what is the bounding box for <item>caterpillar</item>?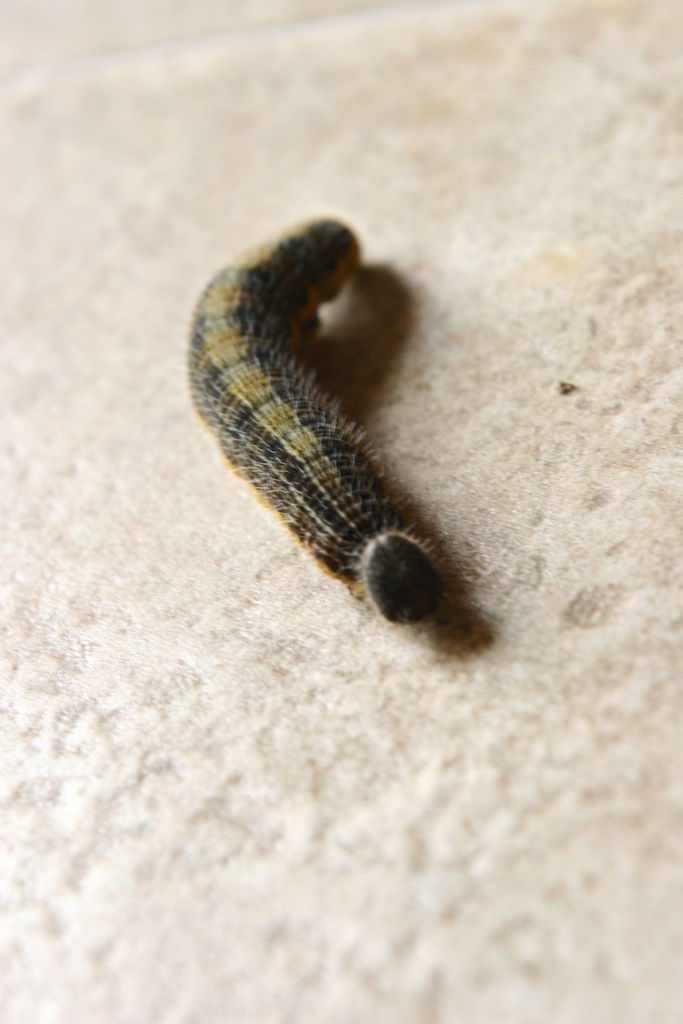
crop(191, 206, 459, 627).
